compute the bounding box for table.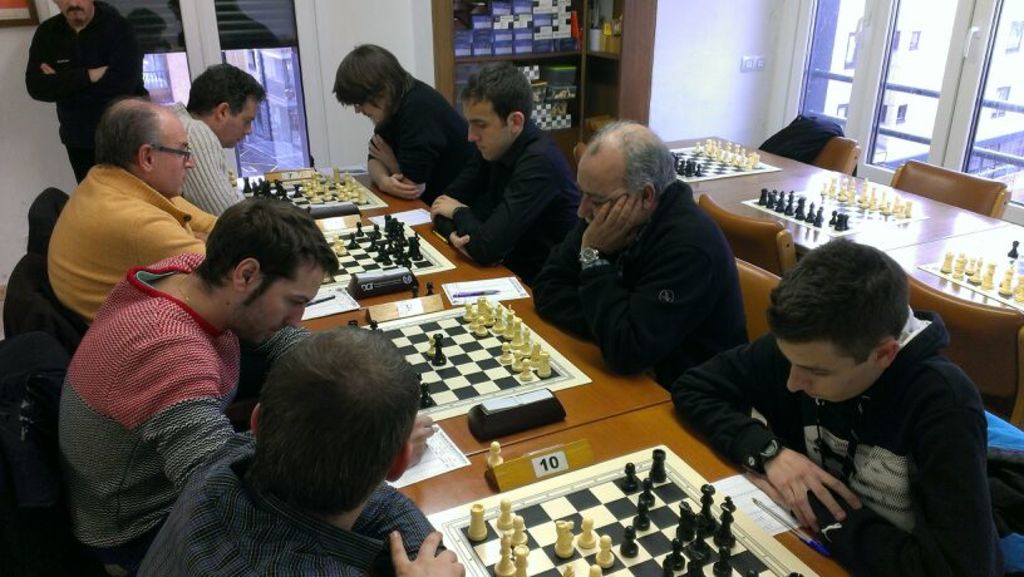
box(389, 401, 846, 576).
